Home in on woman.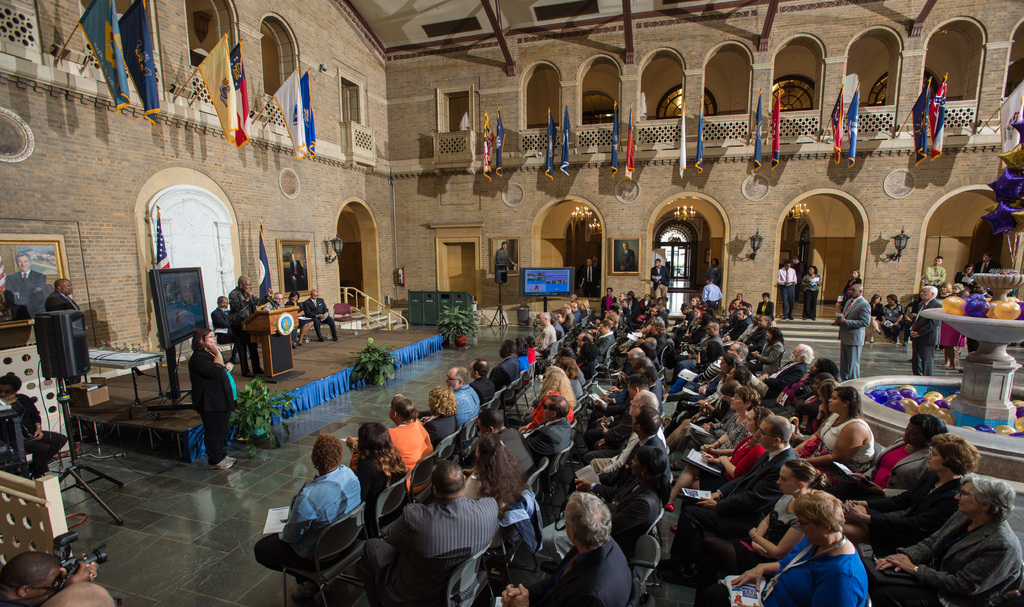
Homed in at <box>348,394,436,495</box>.
